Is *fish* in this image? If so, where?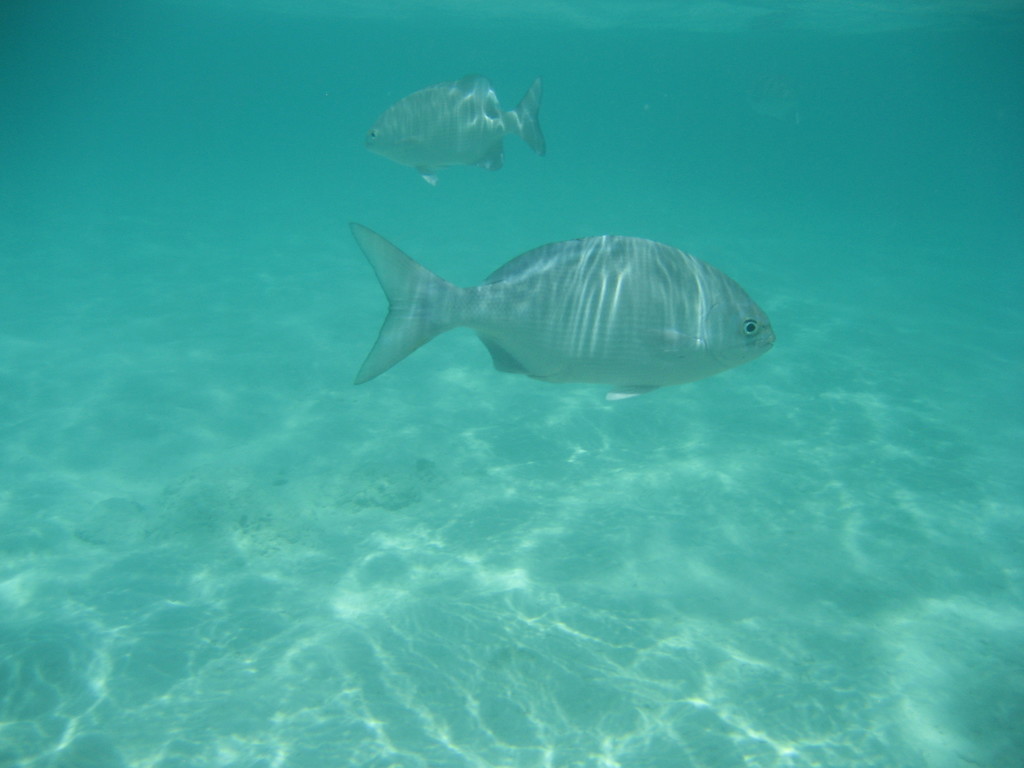
Yes, at {"x1": 362, "y1": 70, "x2": 551, "y2": 190}.
